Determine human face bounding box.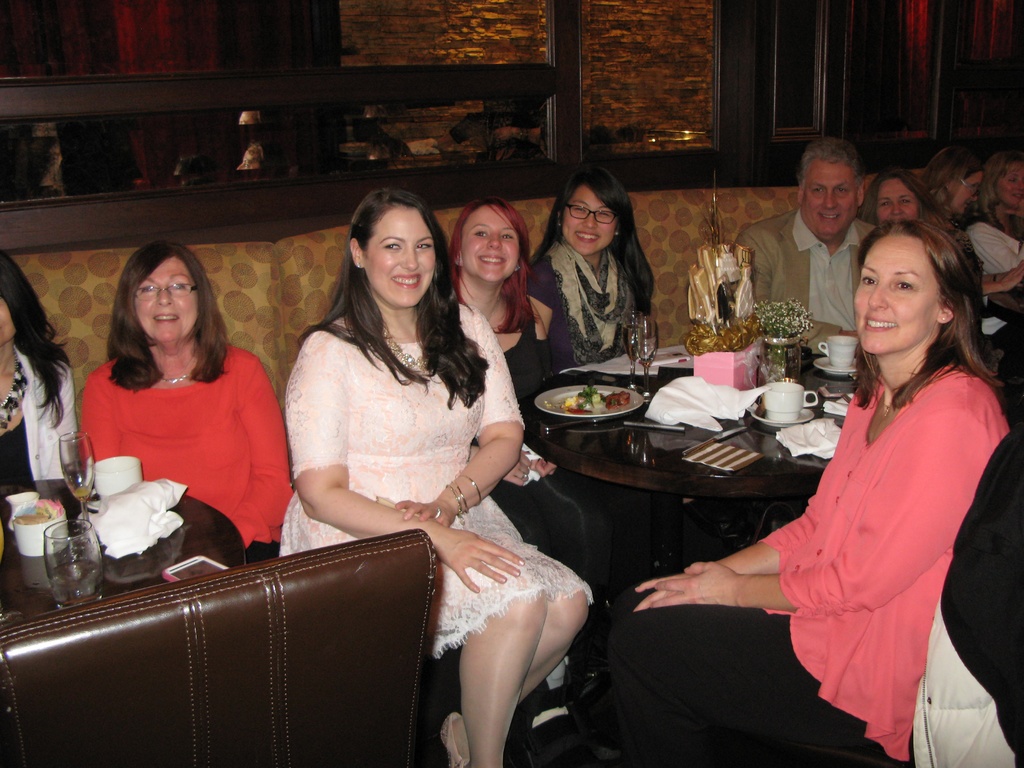
Determined: {"left": 1000, "top": 162, "right": 1023, "bottom": 214}.
